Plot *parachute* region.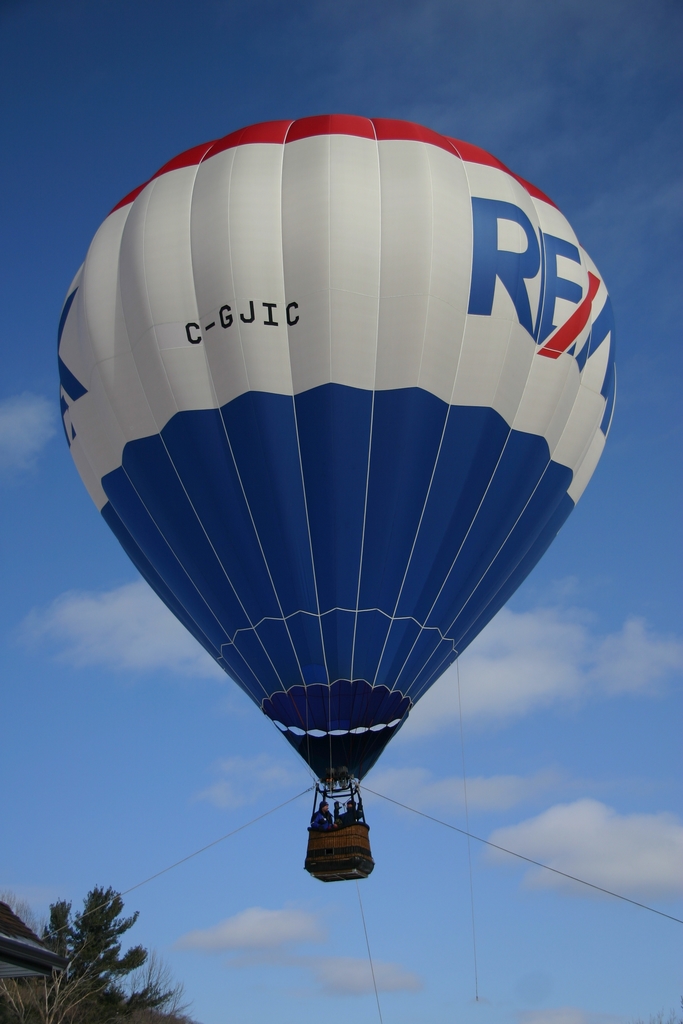
Plotted at box=[54, 118, 617, 886].
